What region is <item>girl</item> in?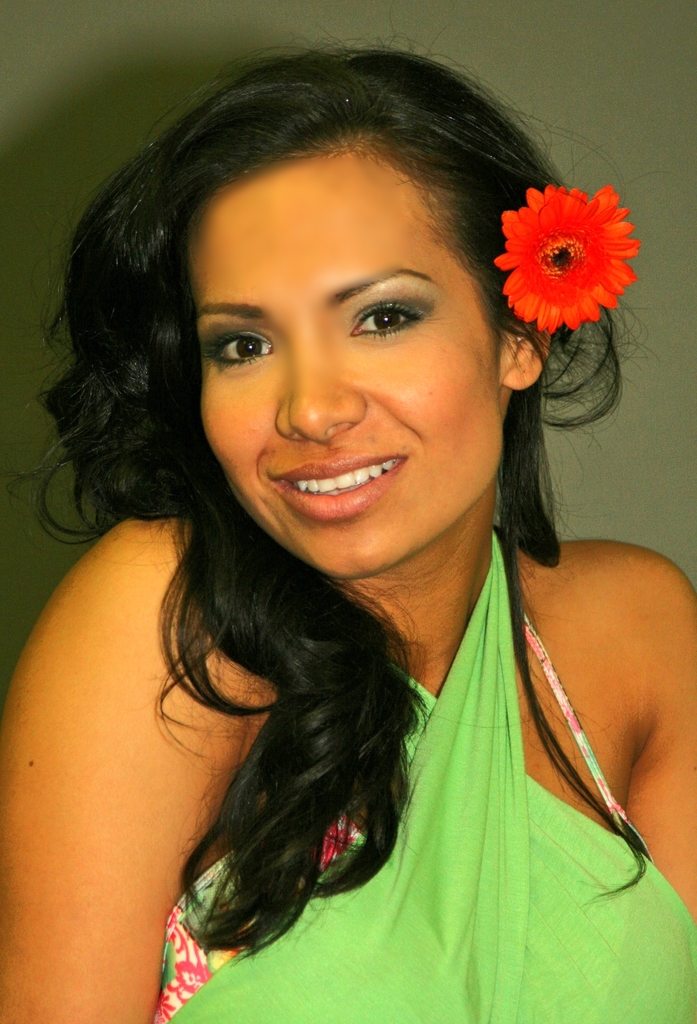
Rect(0, 0, 696, 1023).
